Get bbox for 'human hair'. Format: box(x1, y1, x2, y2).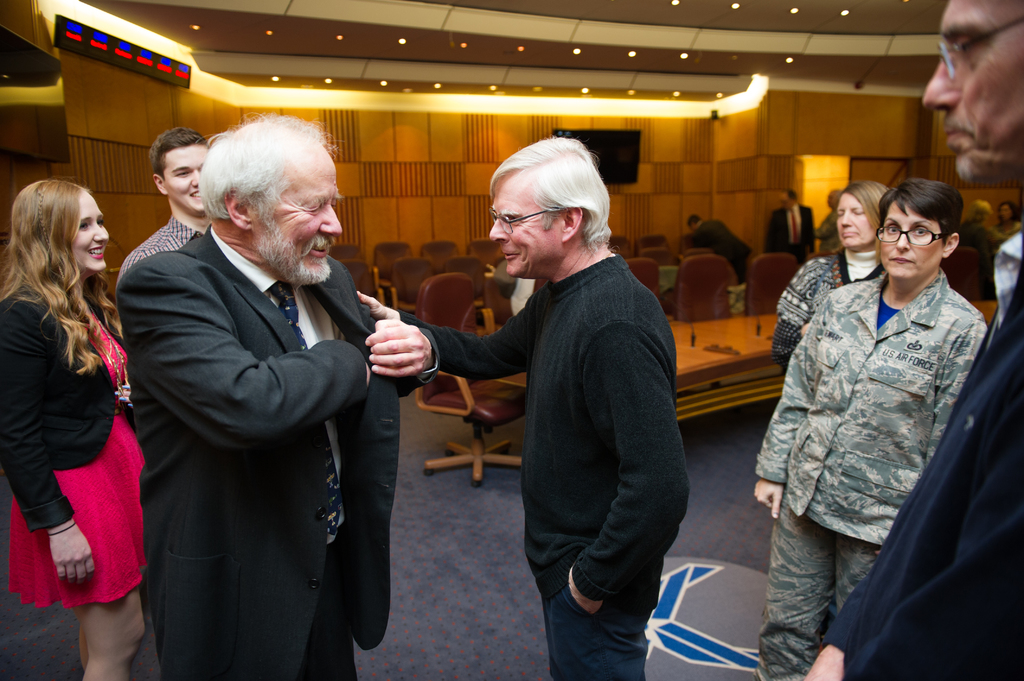
box(488, 138, 618, 276).
